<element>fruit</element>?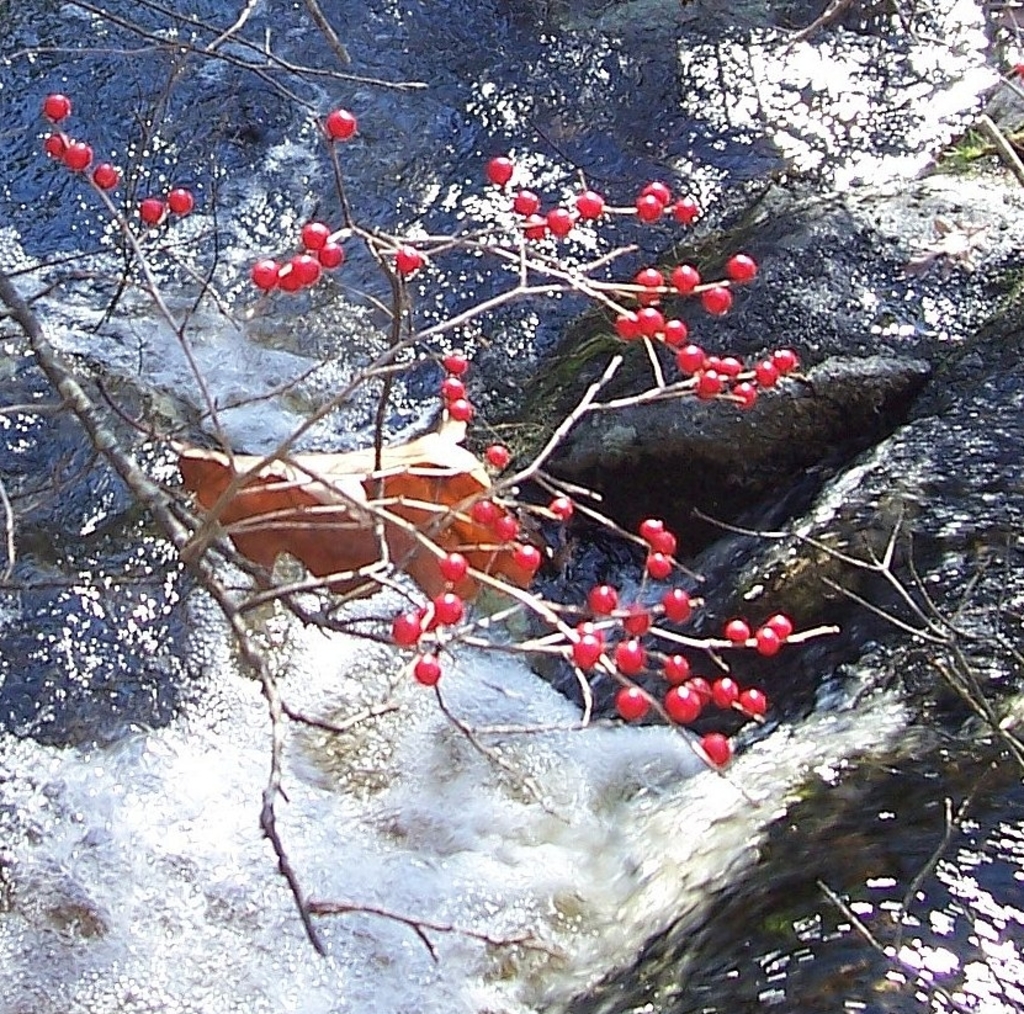
(44, 132, 70, 161)
